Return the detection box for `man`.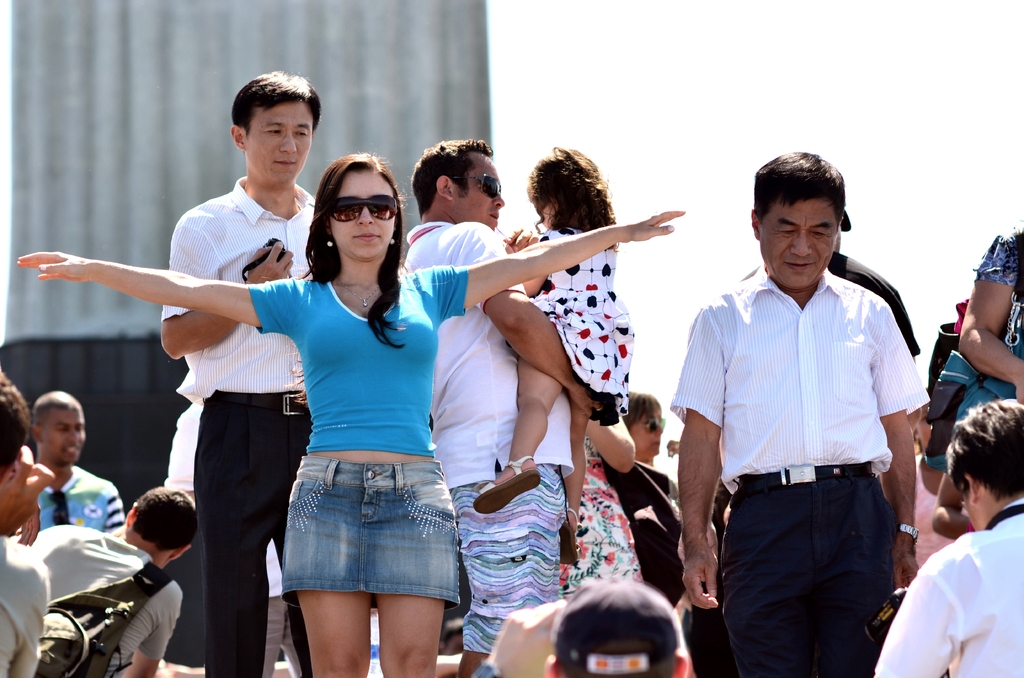
{"x1": 161, "y1": 69, "x2": 319, "y2": 677}.
